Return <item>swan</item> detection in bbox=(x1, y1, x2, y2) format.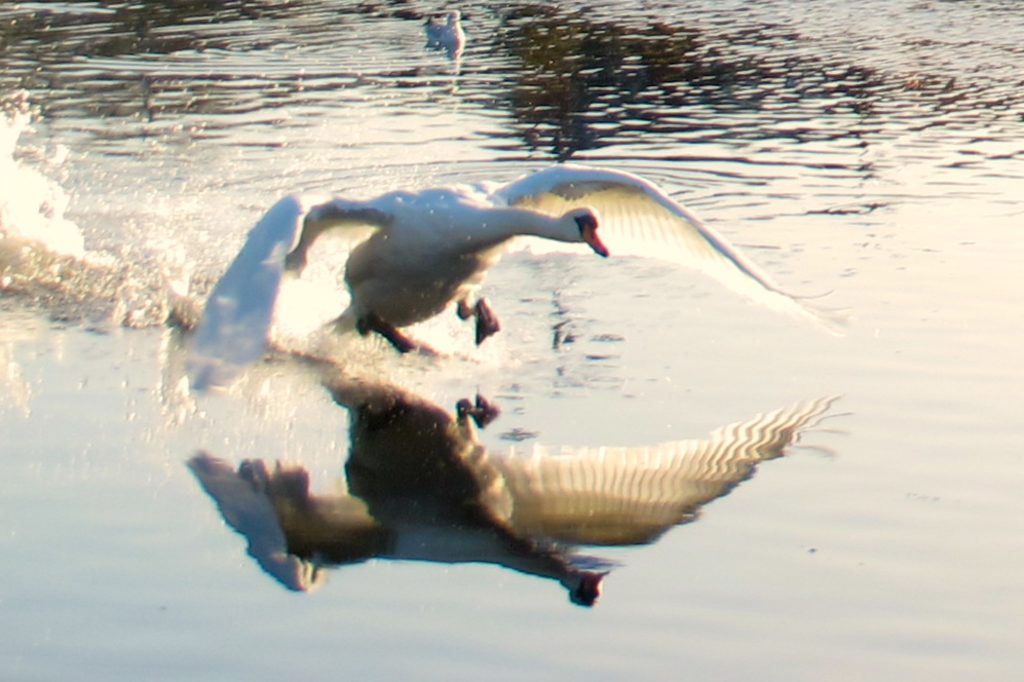
bbox=(183, 162, 854, 368).
